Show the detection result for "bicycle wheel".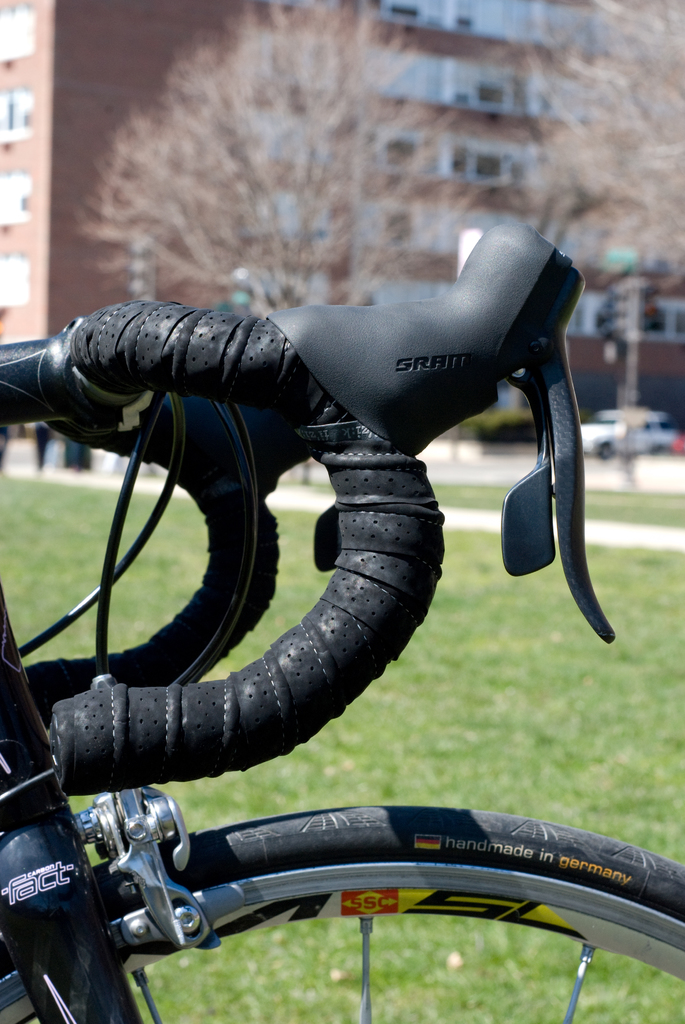
region(0, 799, 684, 1023).
